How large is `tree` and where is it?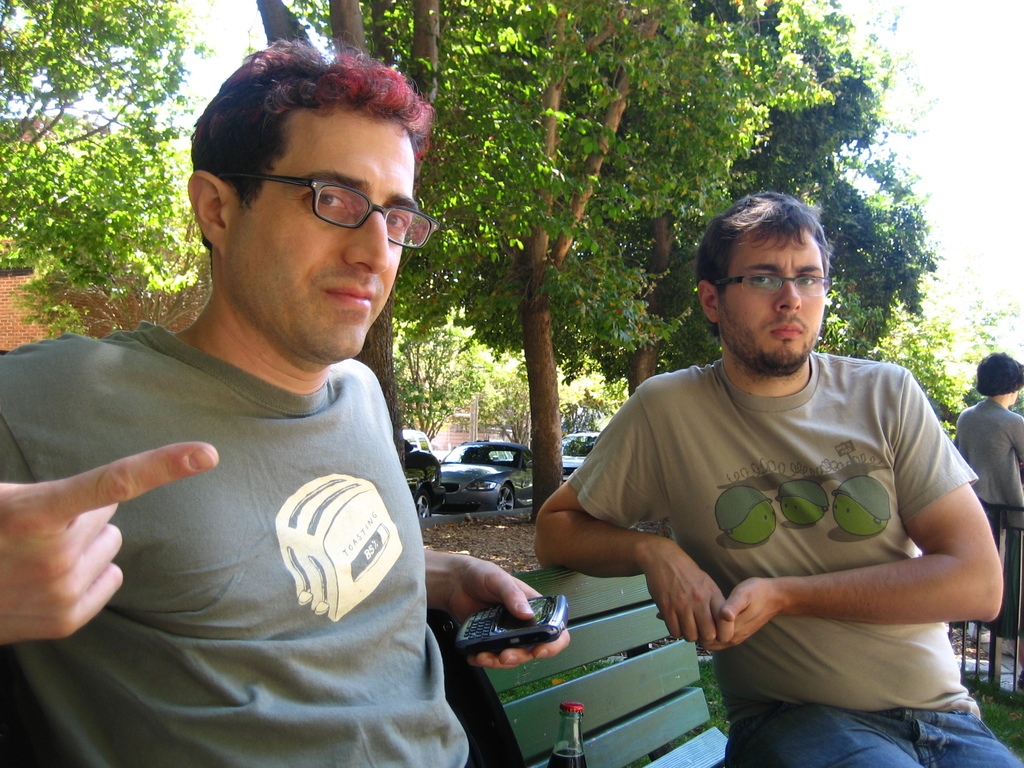
Bounding box: Rect(0, 0, 214, 342).
